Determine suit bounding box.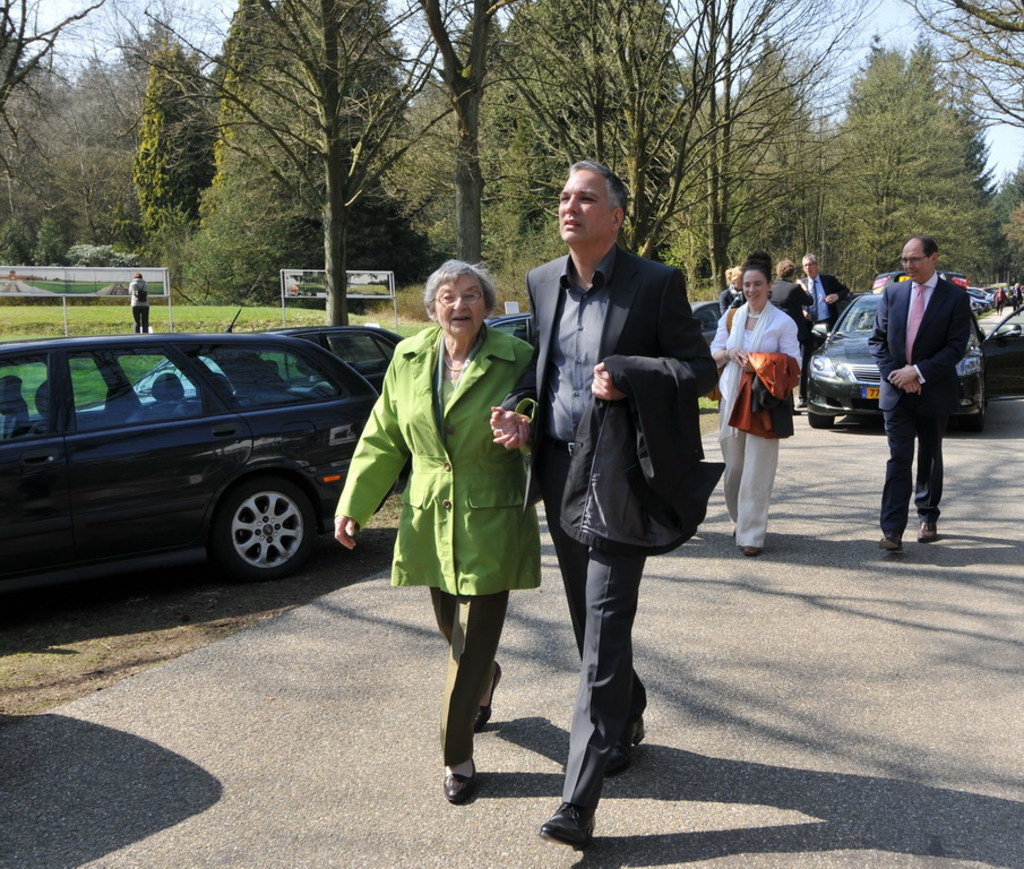
Determined: {"left": 799, "top": 272, "right": 847, "bottom": 395}.
